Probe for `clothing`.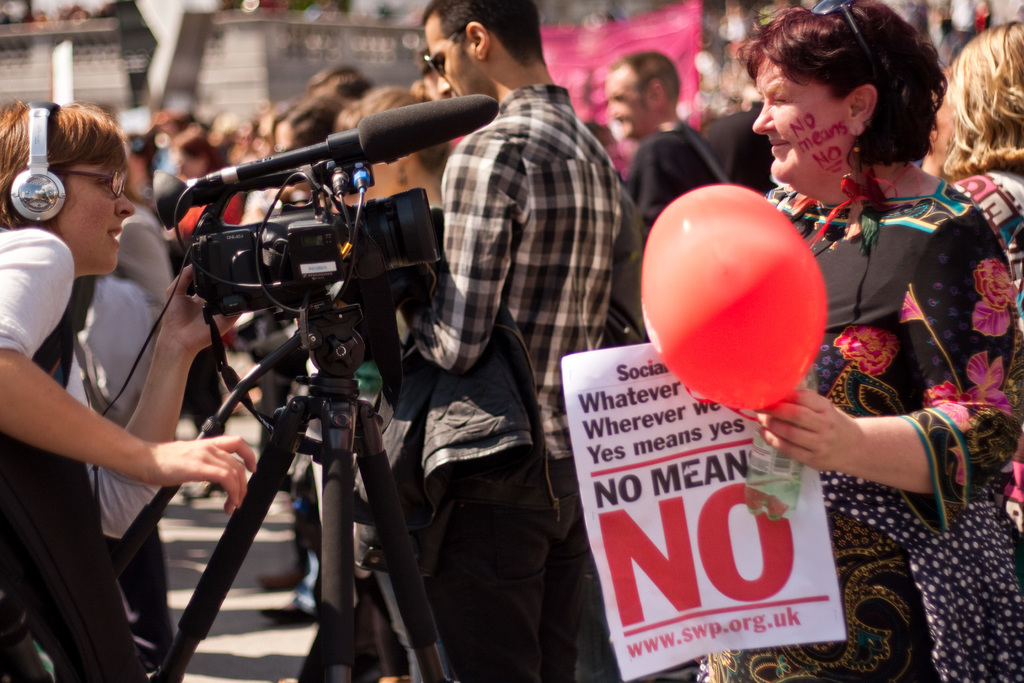
Probe result: region(172, 178, 239, 433).
